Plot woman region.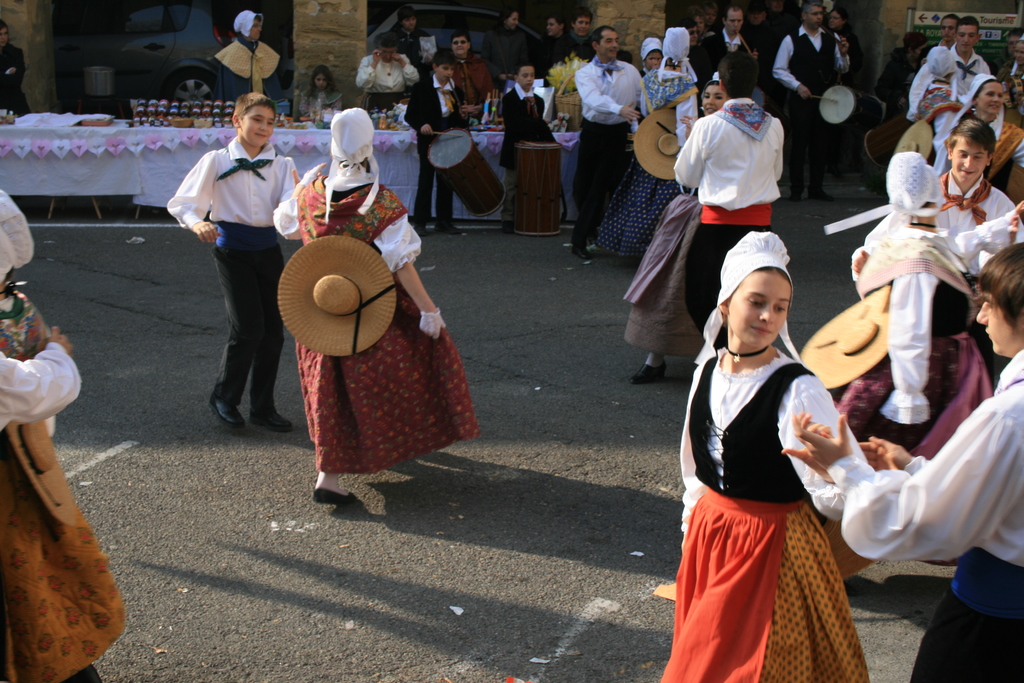
Plotted at bbox(832, 150, 981, 461).
